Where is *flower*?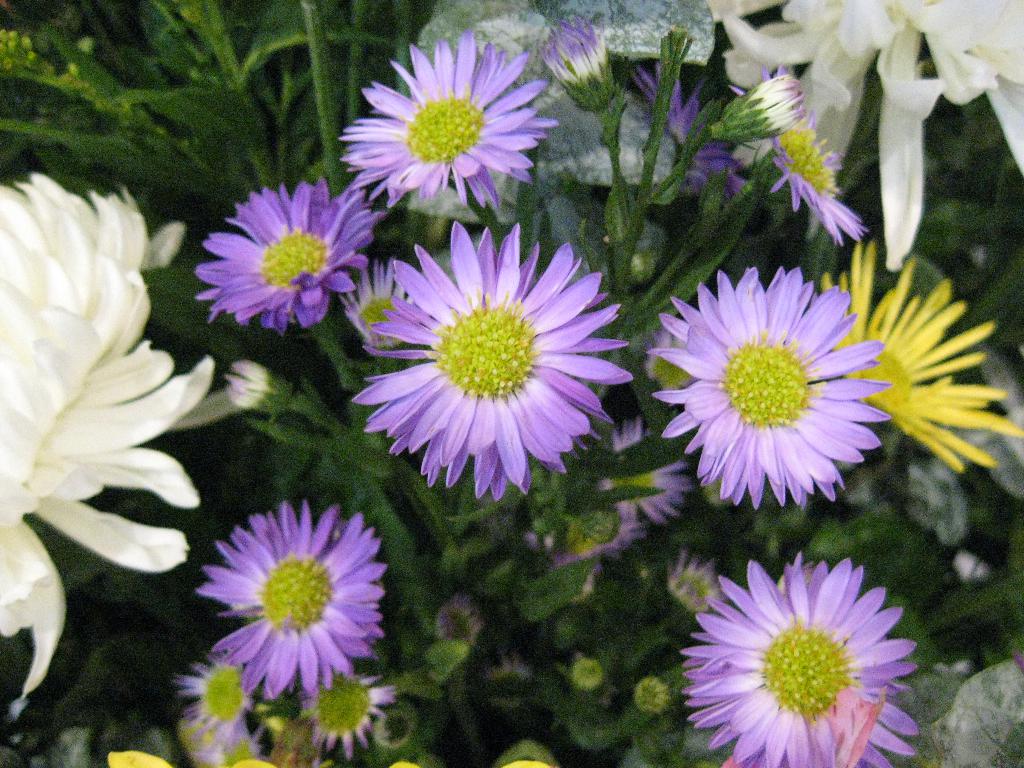
735, 61, 871, 243.
